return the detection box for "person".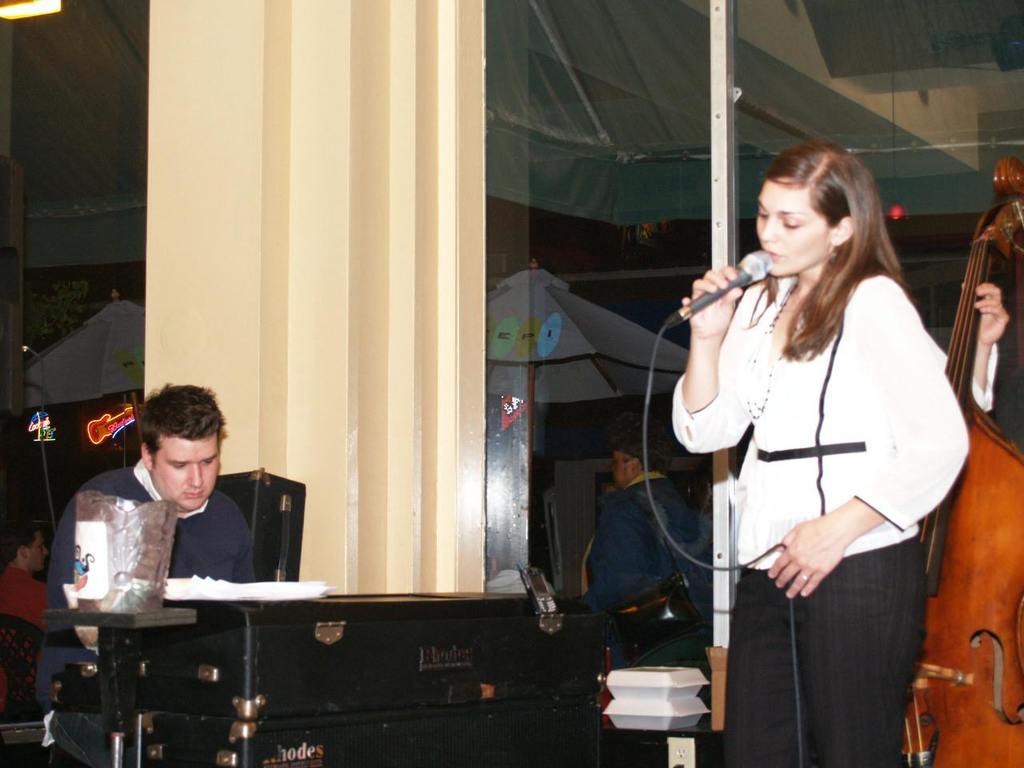
box(680, 142, 961, 750).
